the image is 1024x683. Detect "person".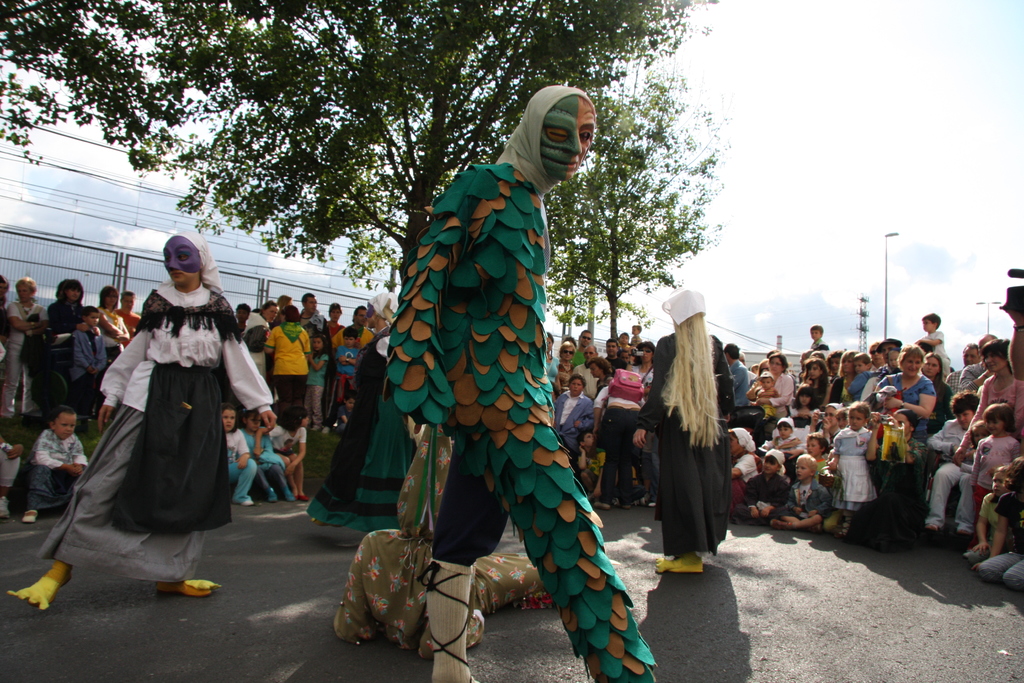
Detection: <box>221,402,257,506</box>.
